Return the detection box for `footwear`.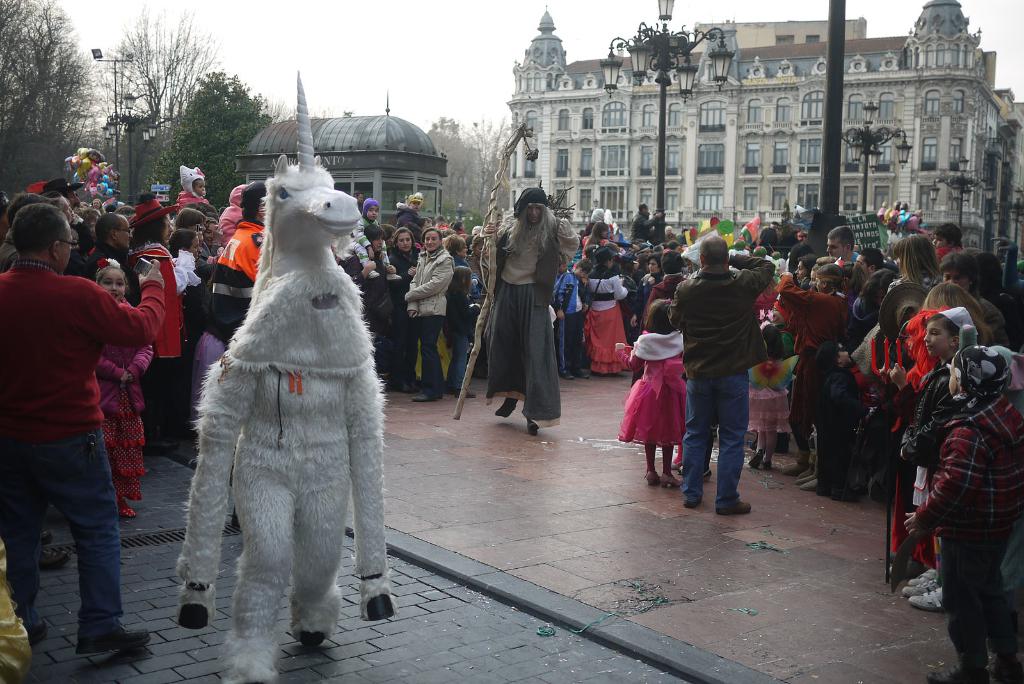
bbox=[557, 365, 575, 379].
